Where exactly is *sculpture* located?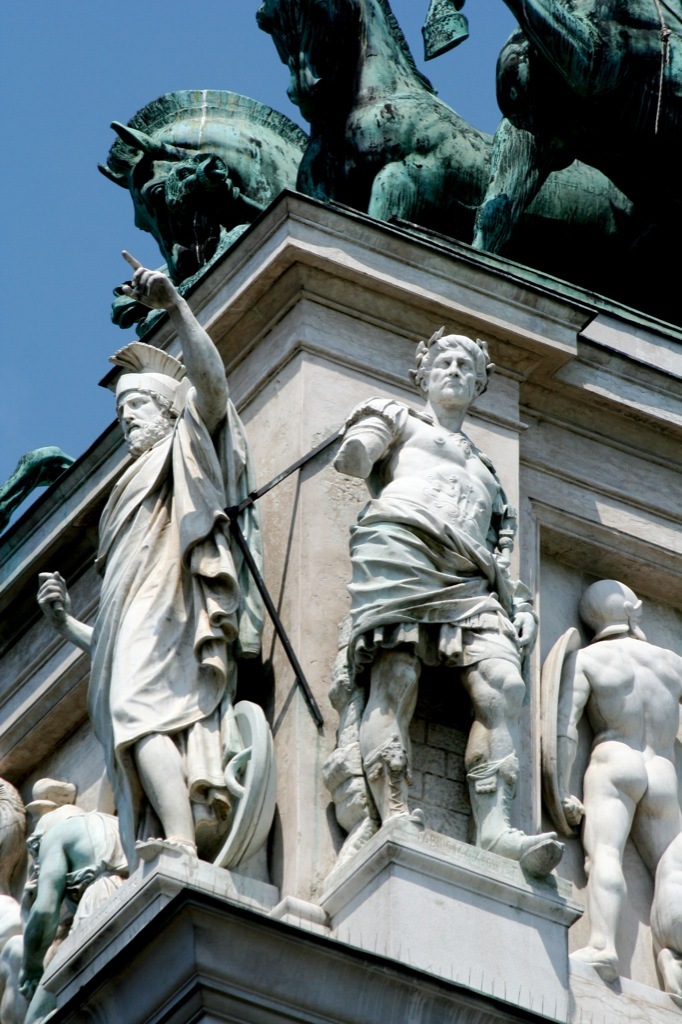
Its bounding box is Rect(0, 335, 681, 1023).
